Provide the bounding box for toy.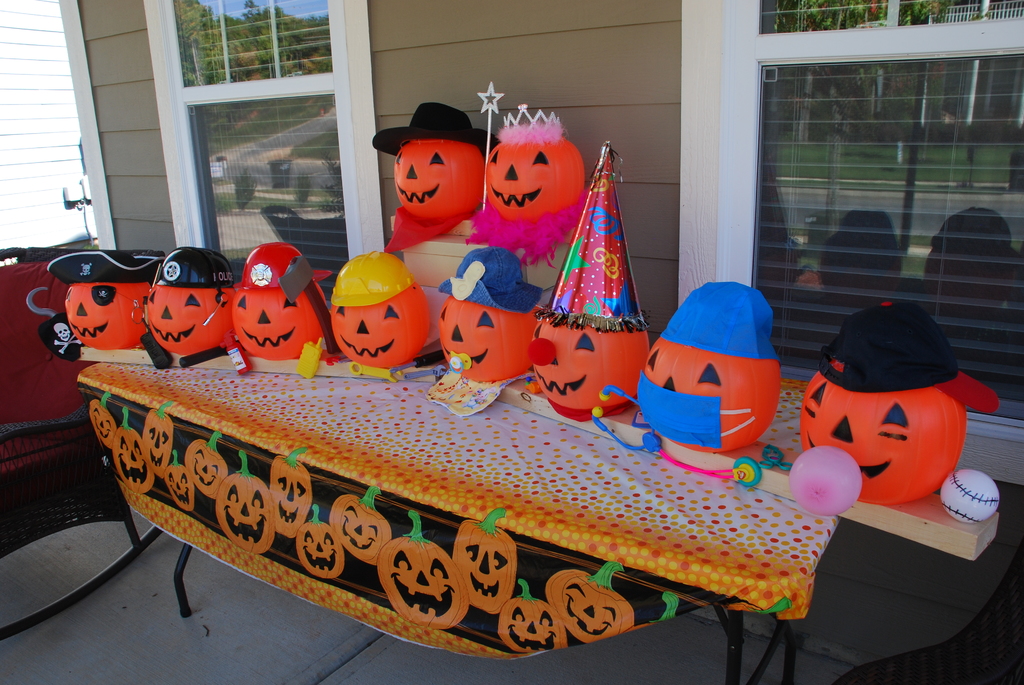
371/101/497/253.
